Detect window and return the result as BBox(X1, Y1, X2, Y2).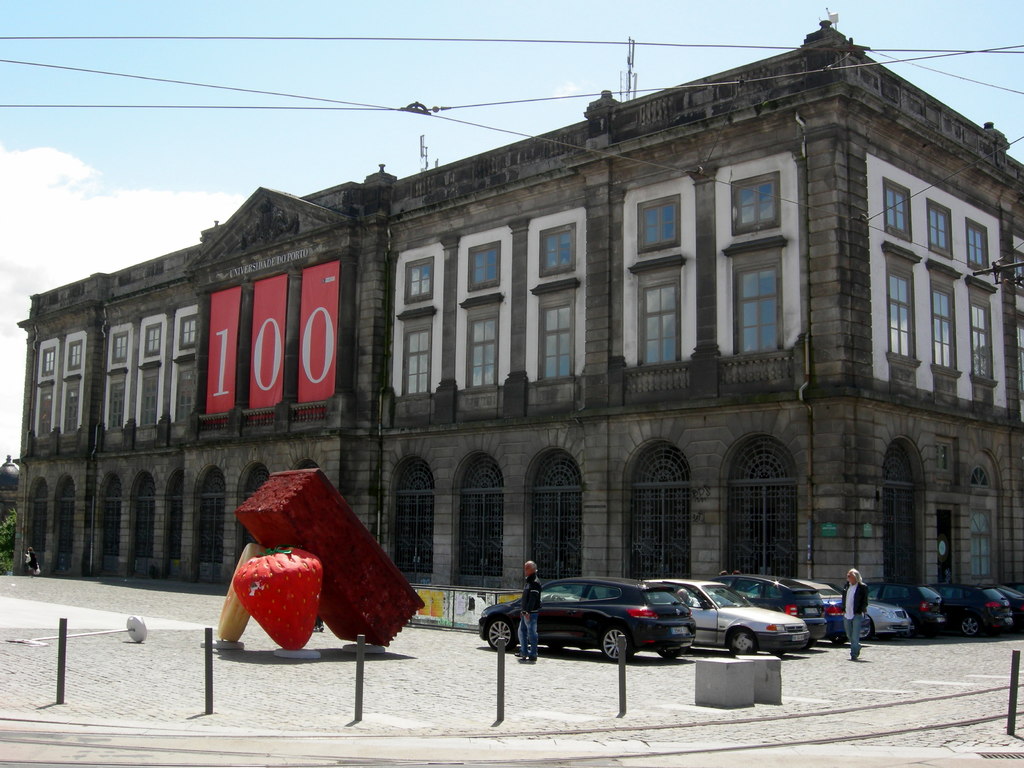
BBox(128, 473, 157, 557).
